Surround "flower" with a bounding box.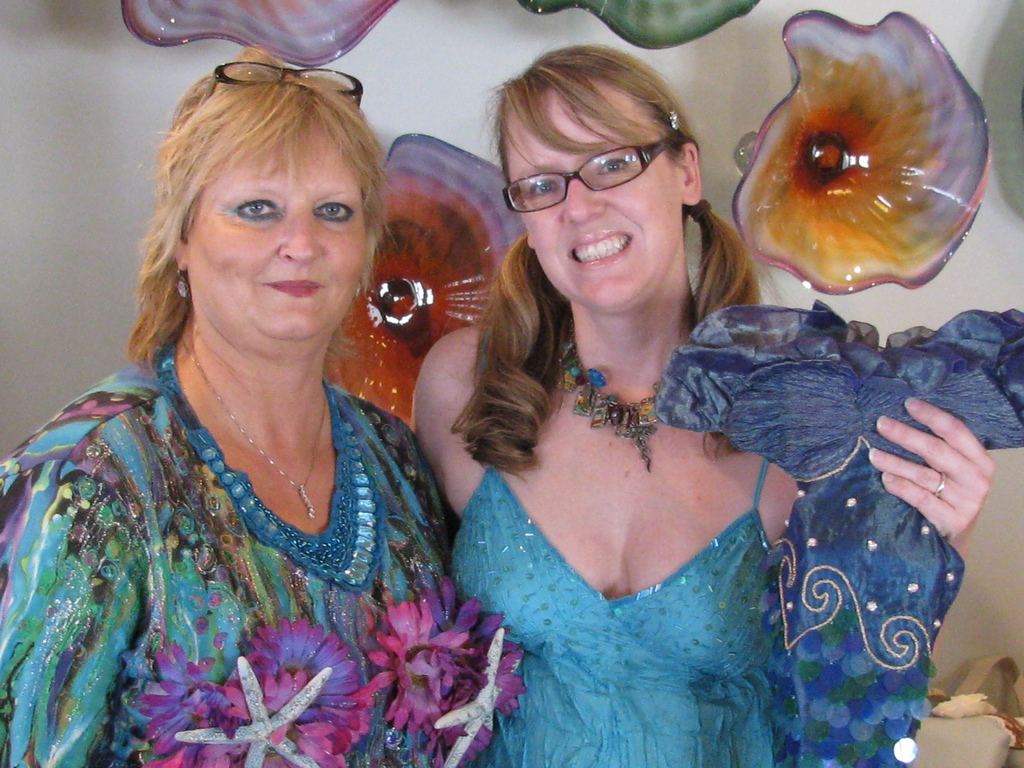
[left=420, top=651, right=520, bottom=767].
